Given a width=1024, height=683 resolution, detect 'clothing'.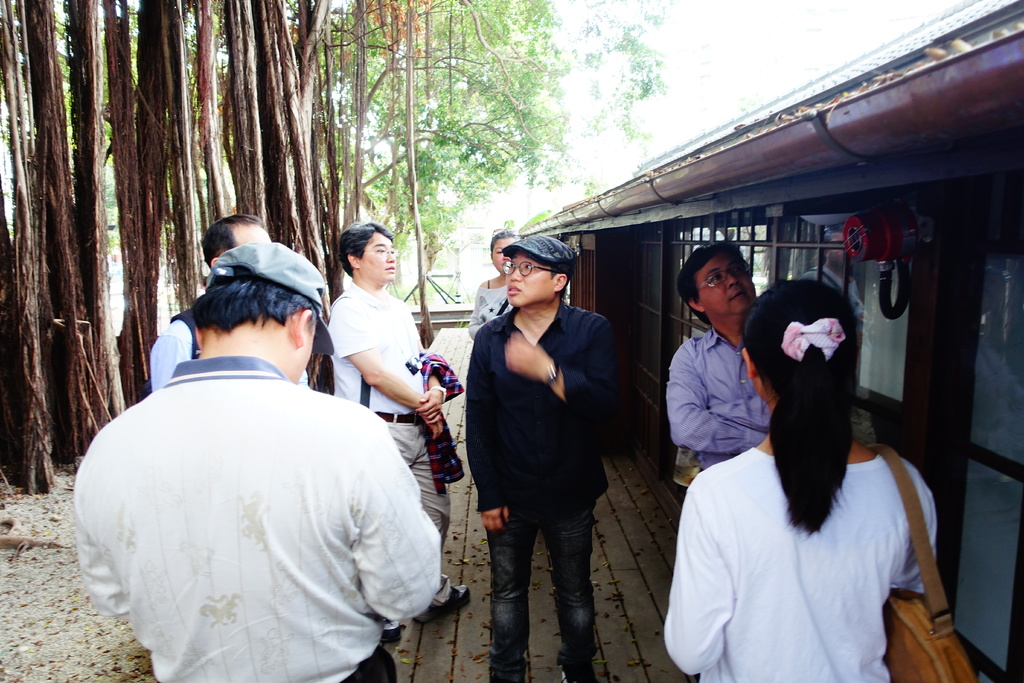
71,311,433,672.
